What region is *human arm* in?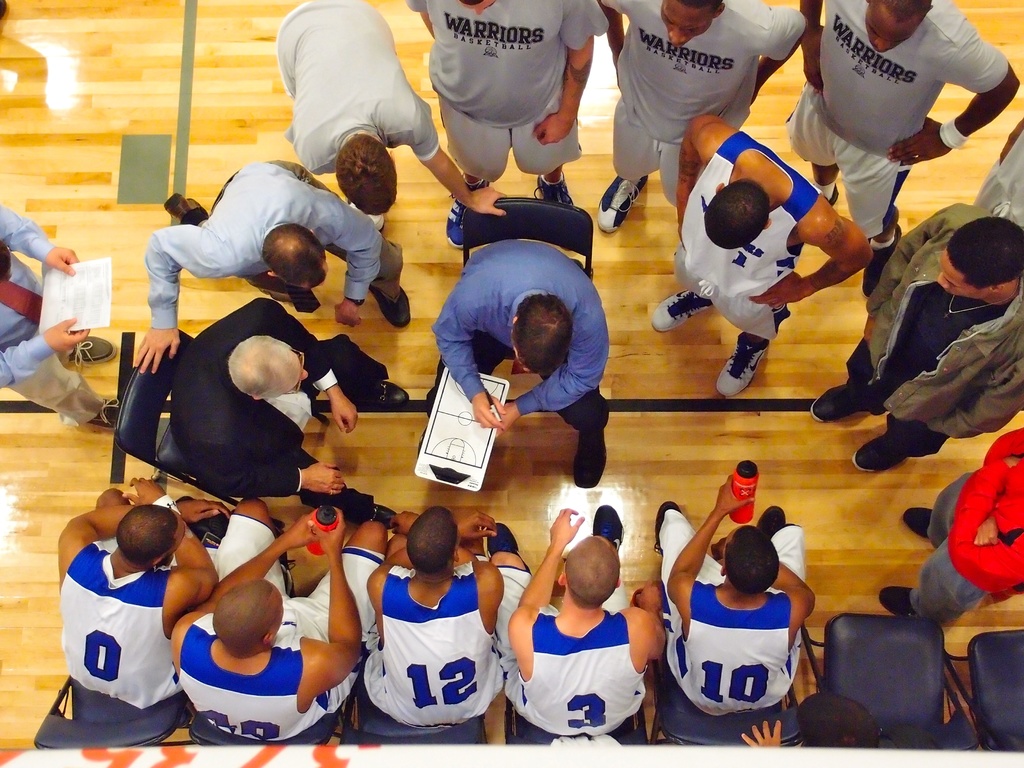
pyautogui.locateOnScreen(0, 314, 88, 386).
